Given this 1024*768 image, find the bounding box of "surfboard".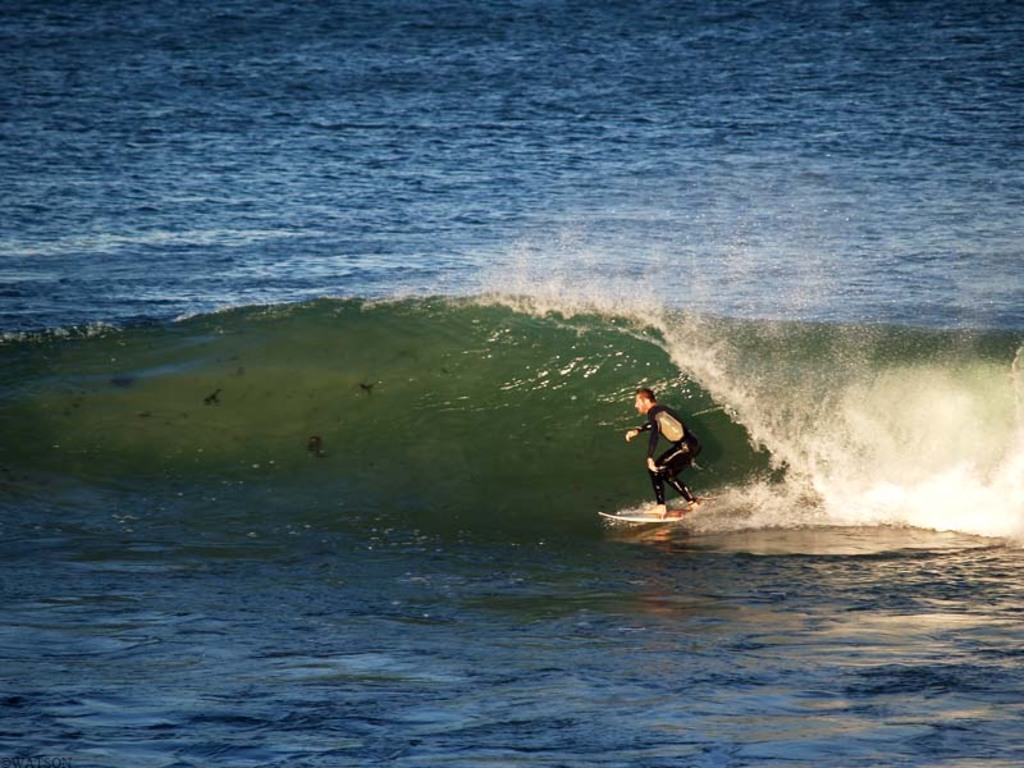
(595,512,677,518).
